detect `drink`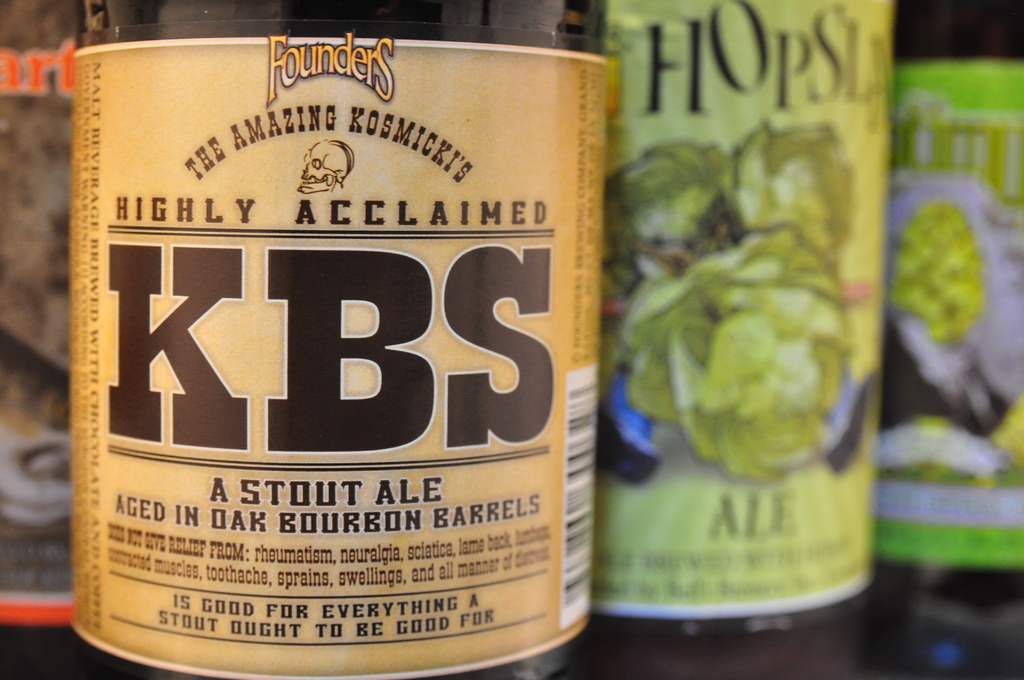
(x1=81, y1=0, x2=602, y2=679)
